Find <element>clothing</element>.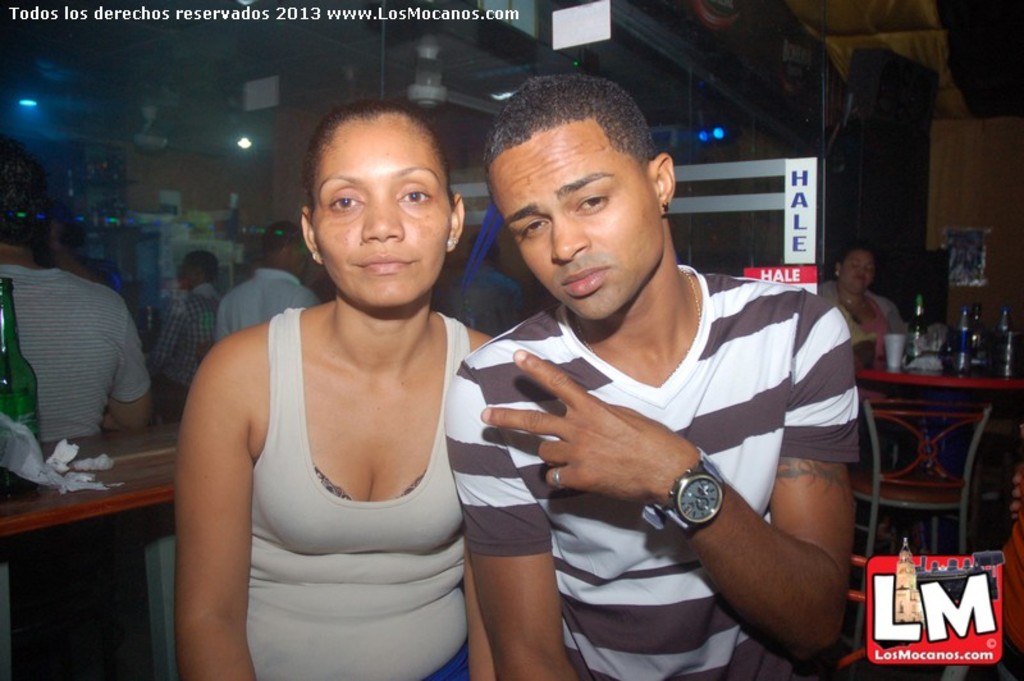
(471, 242, 873, 650).
